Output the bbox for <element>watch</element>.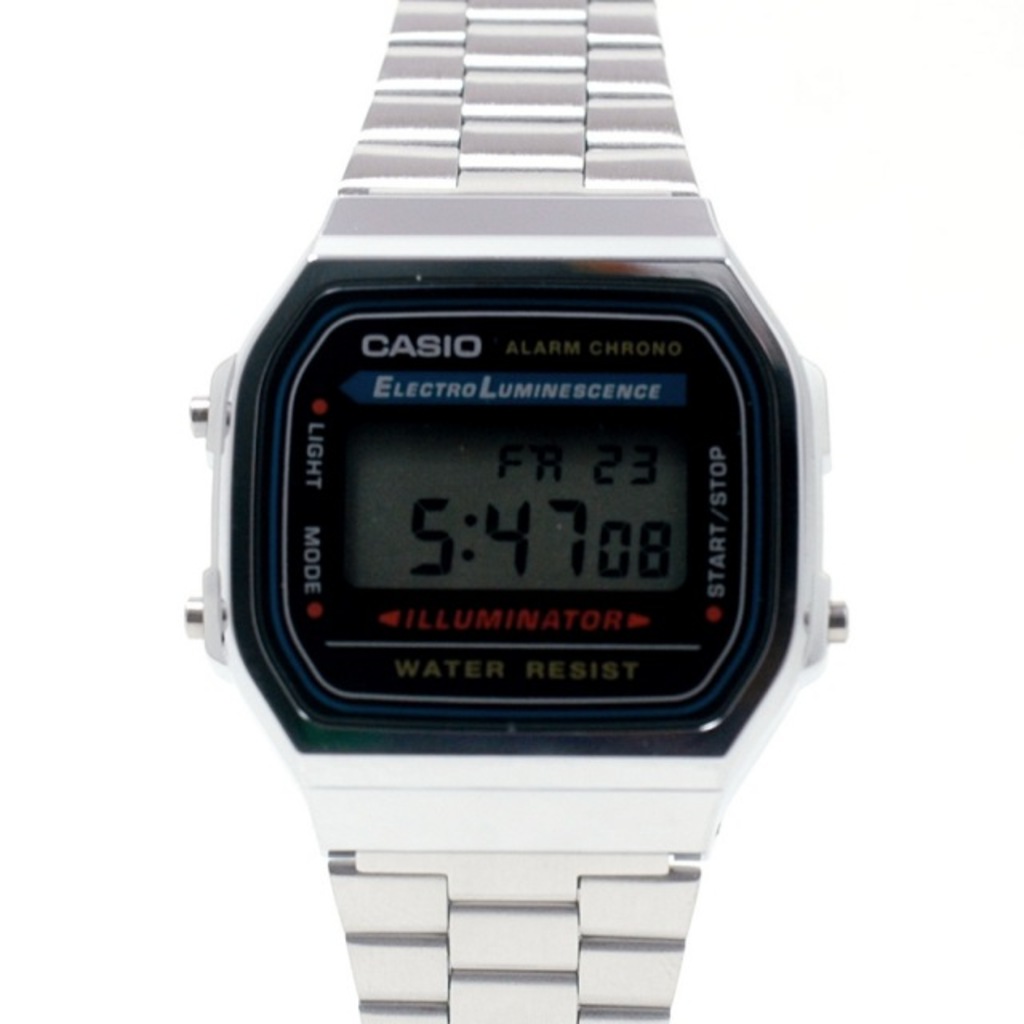
{"x1": 170, "y1": 0, "x2": 866, "y2": 1022}.
